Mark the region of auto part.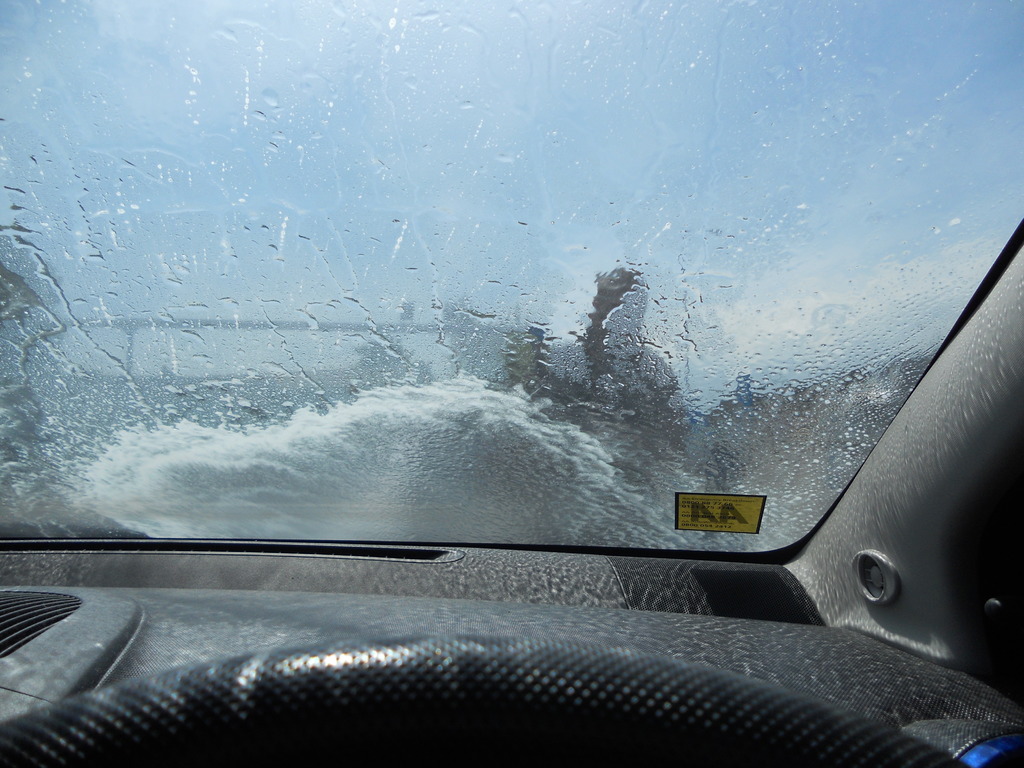
Region: (left=0, top=0, right=1023, bottom=767).
